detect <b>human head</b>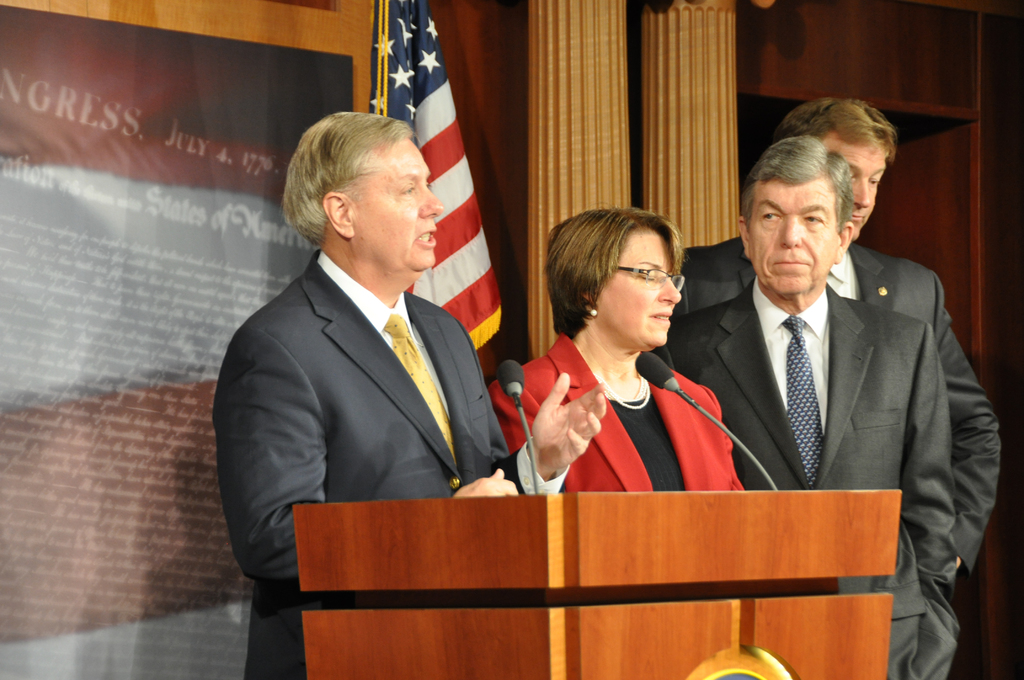
x1=542, y1=203, x2=683, y2=350
